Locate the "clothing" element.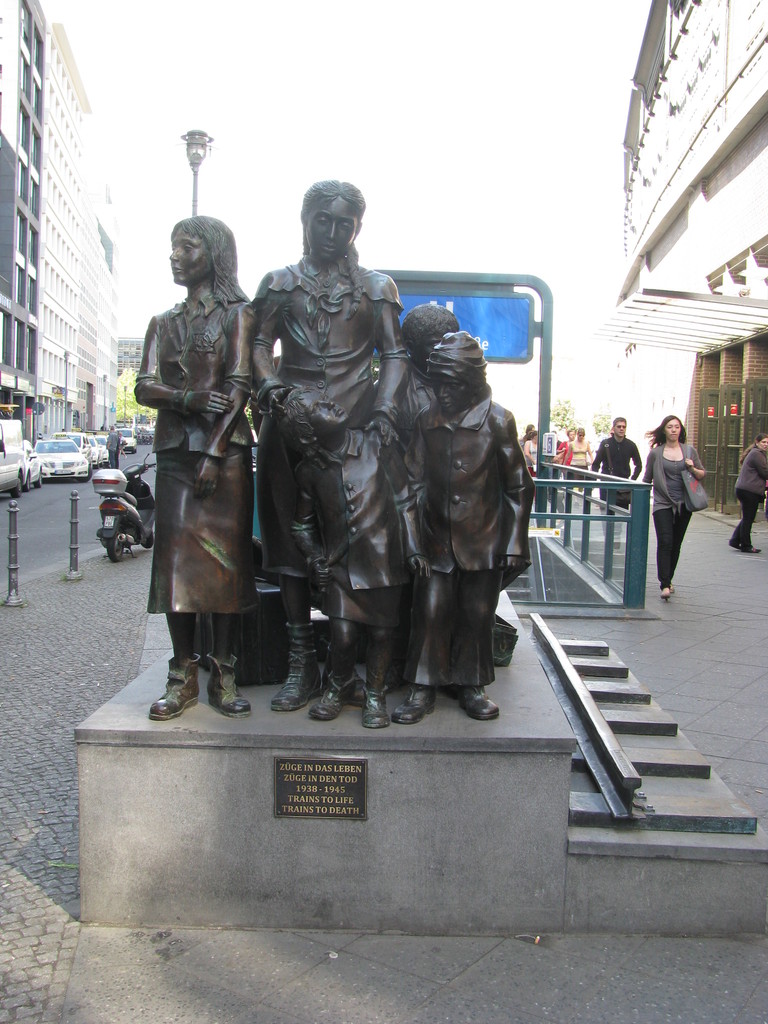
Element bbox: pyautogui.locateOnScreen(320, 583, 399, 628).
